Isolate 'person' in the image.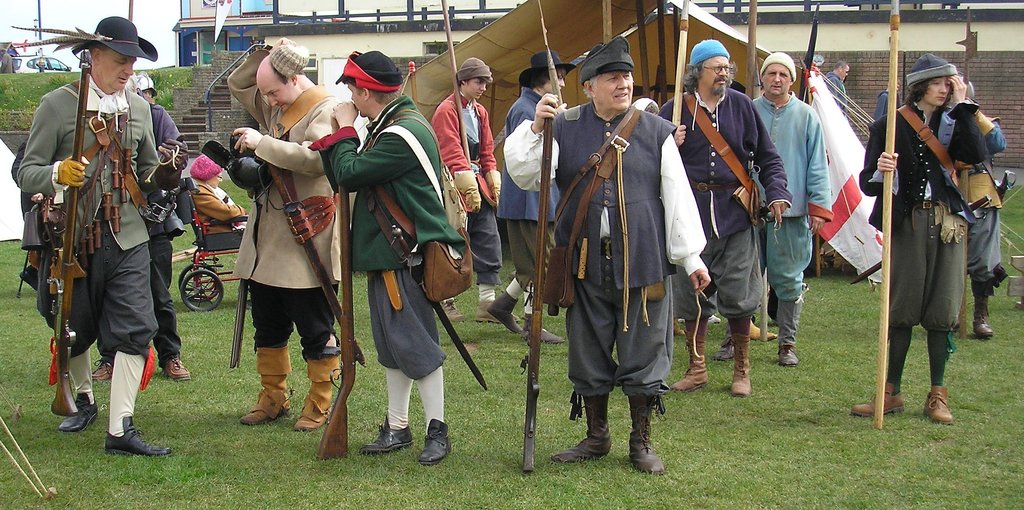
Isolated region: [486, 68, 564, 343].
